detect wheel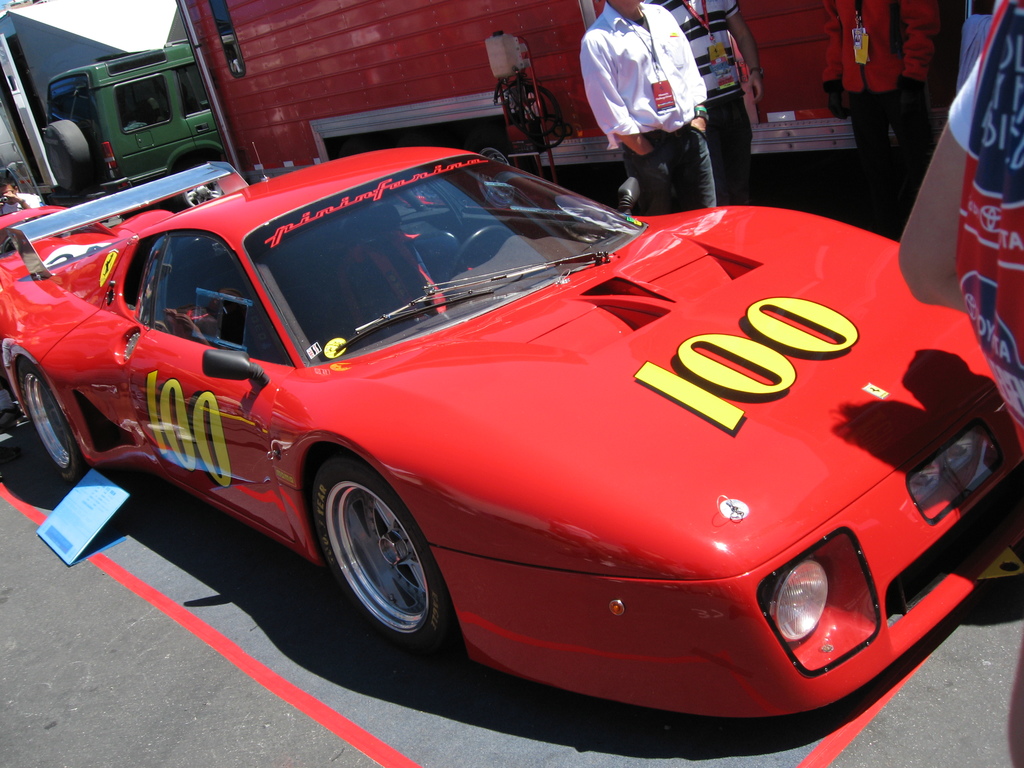
<box>20,358,89,488</box>
